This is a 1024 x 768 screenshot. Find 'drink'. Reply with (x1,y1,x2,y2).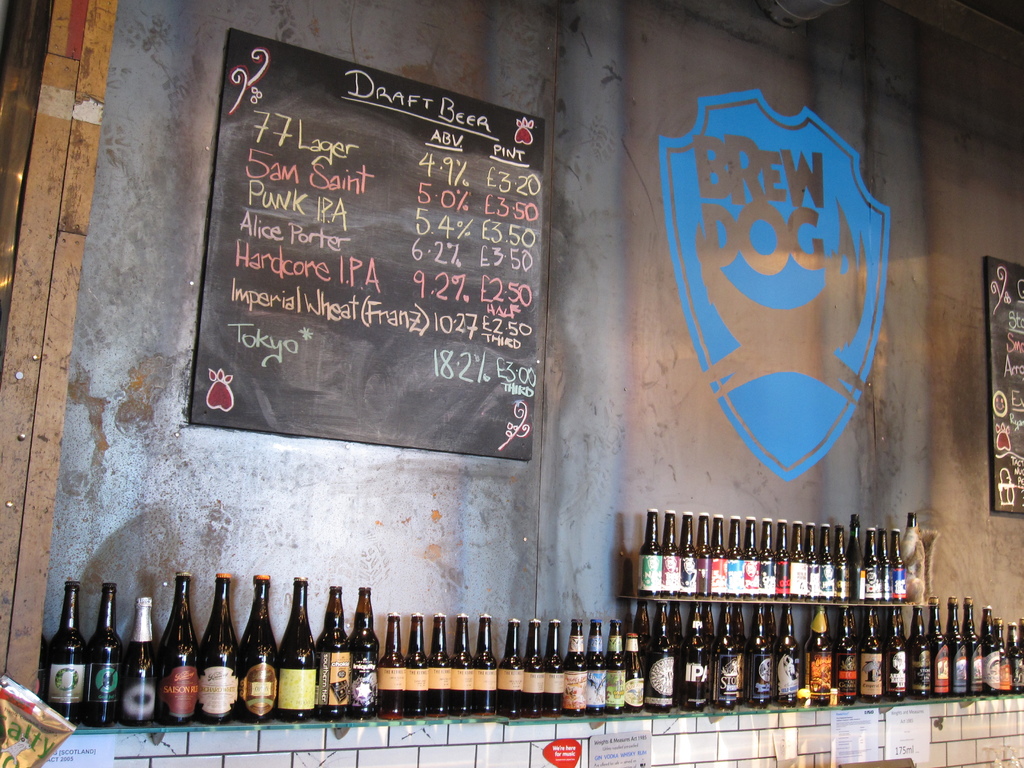
(1001,618,1022,691).
